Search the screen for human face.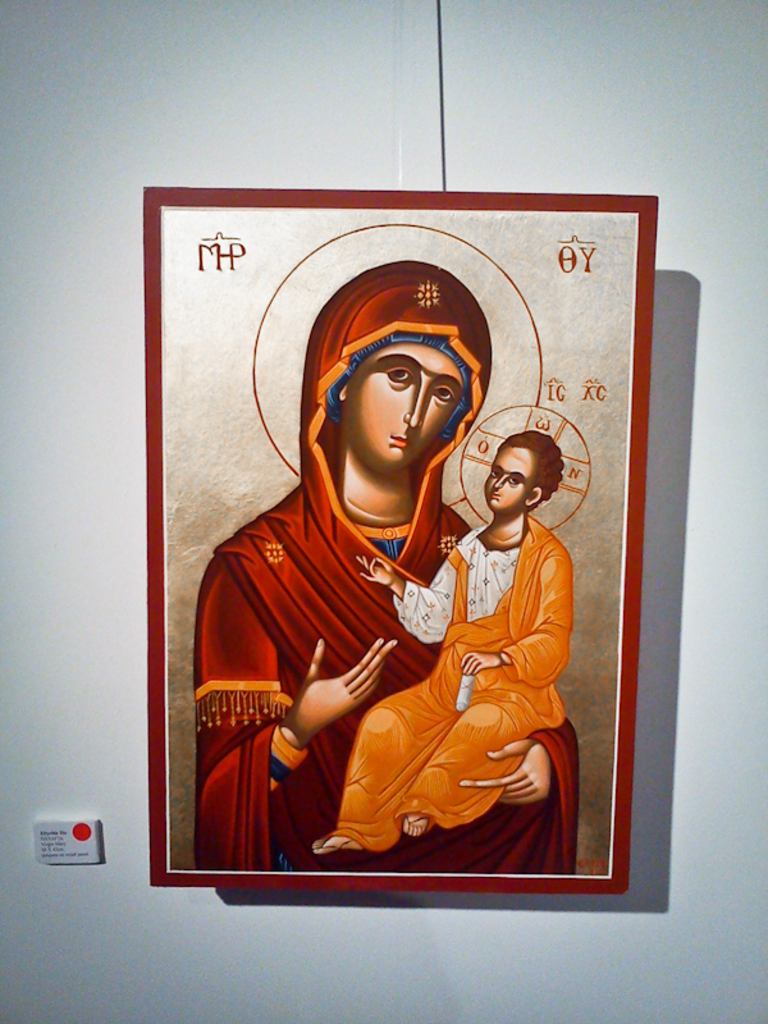
Found at locate(352, 344, 461, 474).
